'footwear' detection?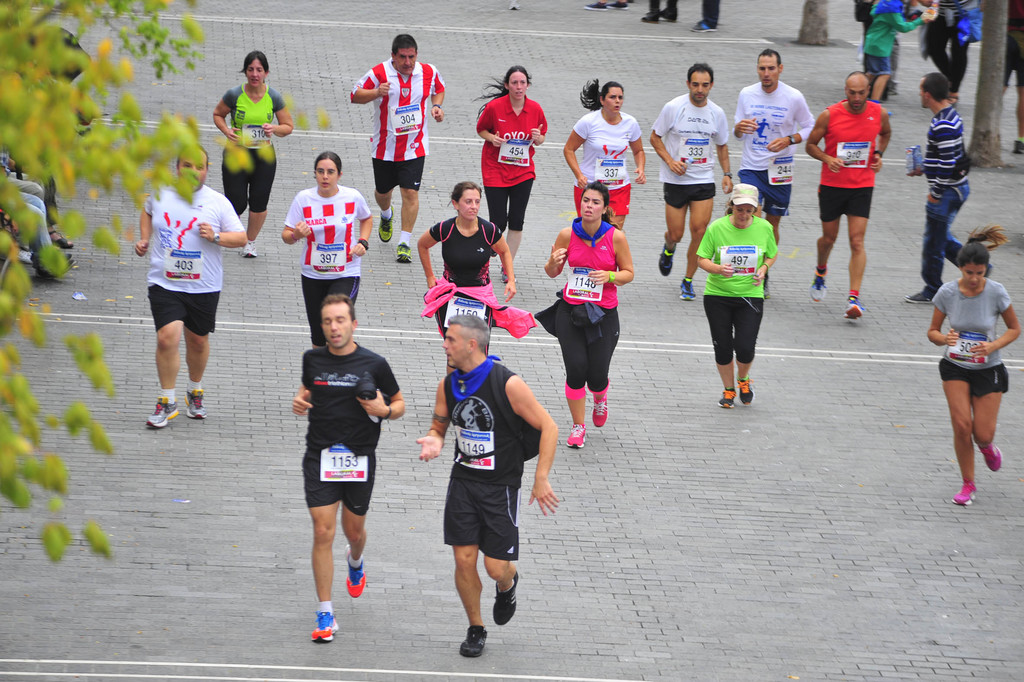
BBox(239, 239, 259, 257)
